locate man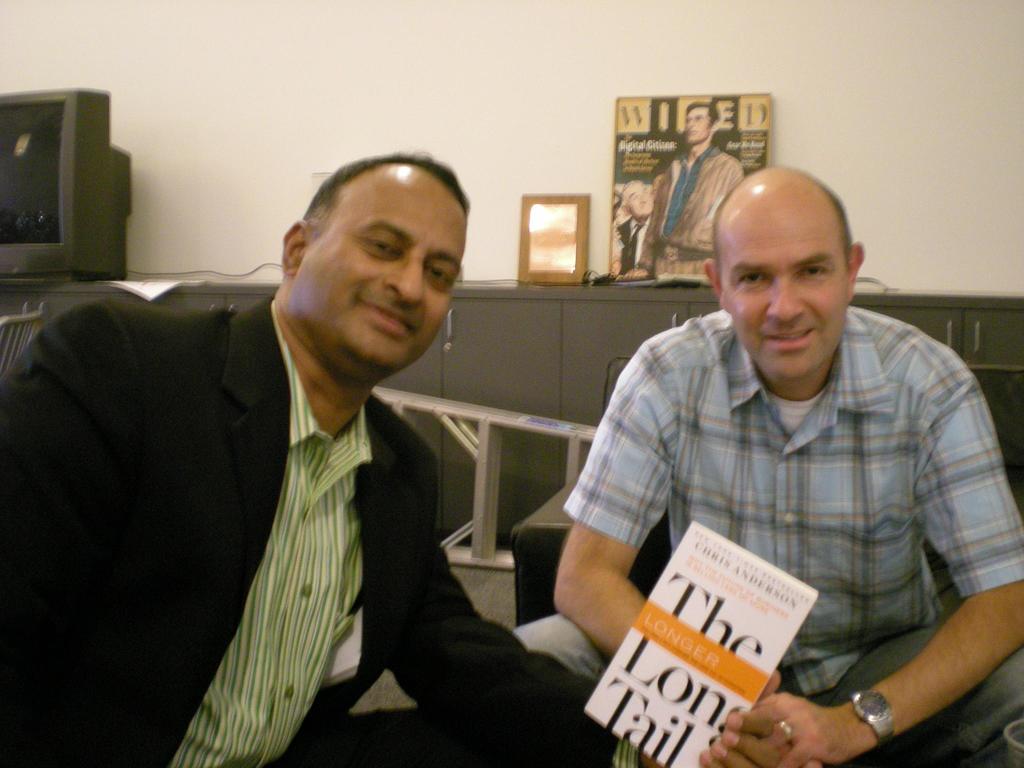
615/91/753/285
